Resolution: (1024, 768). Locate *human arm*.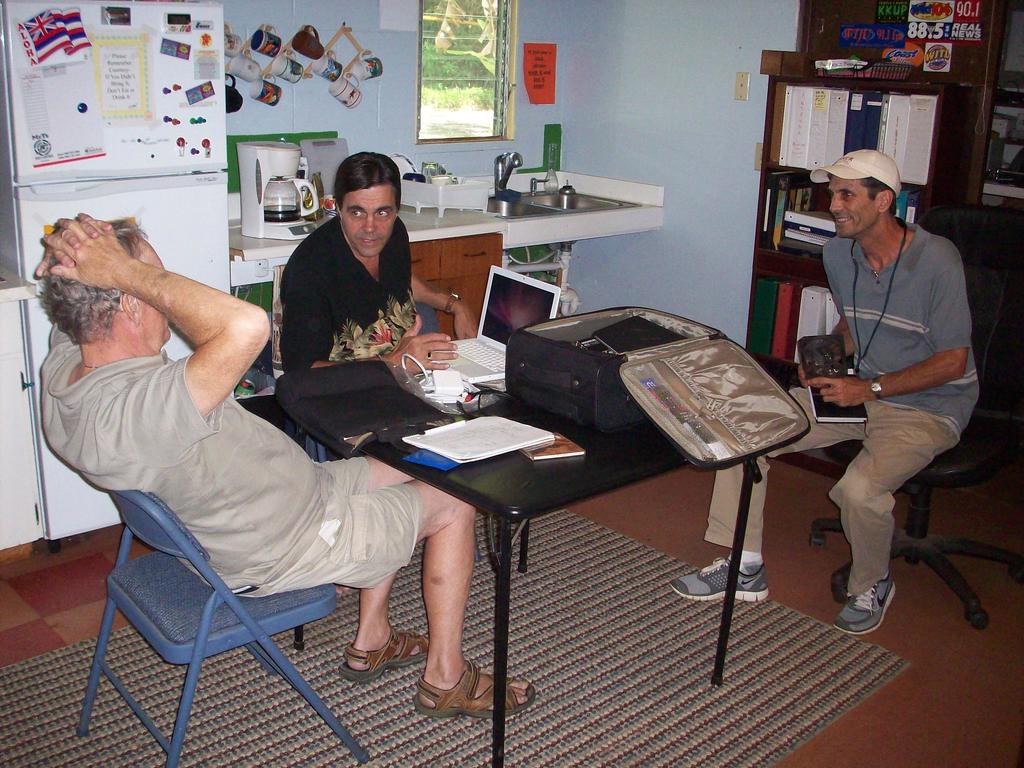
crop(30, 204, 116, 279).
